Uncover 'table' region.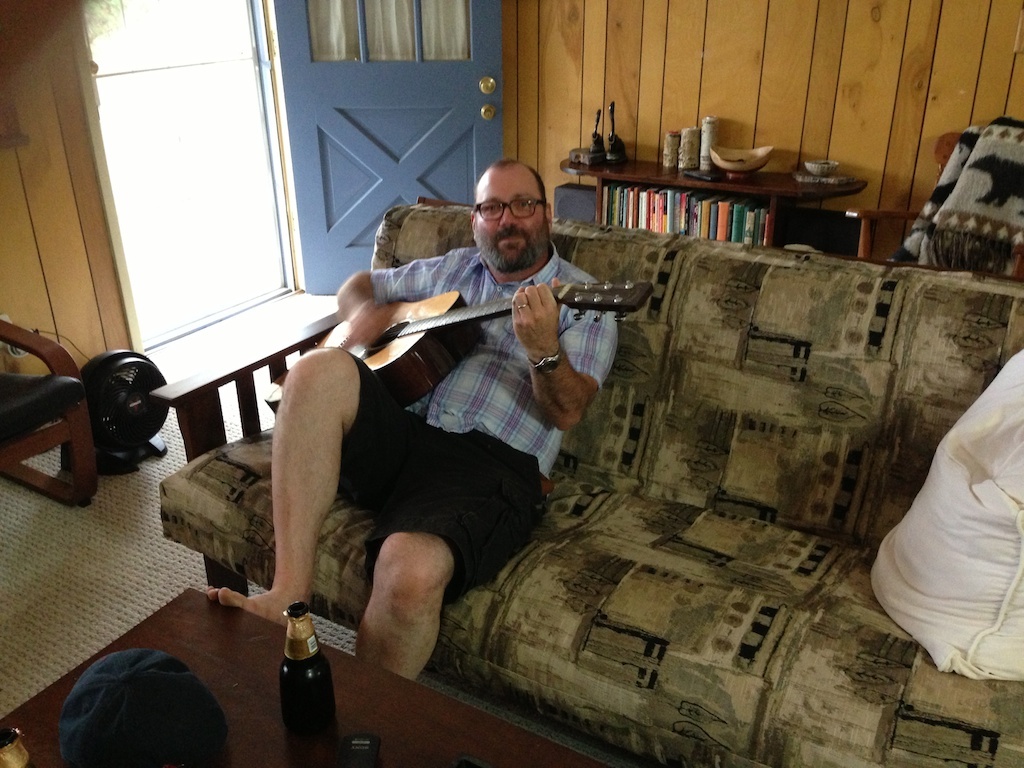
Uncovered: detection(0, 586, 611, 767).
